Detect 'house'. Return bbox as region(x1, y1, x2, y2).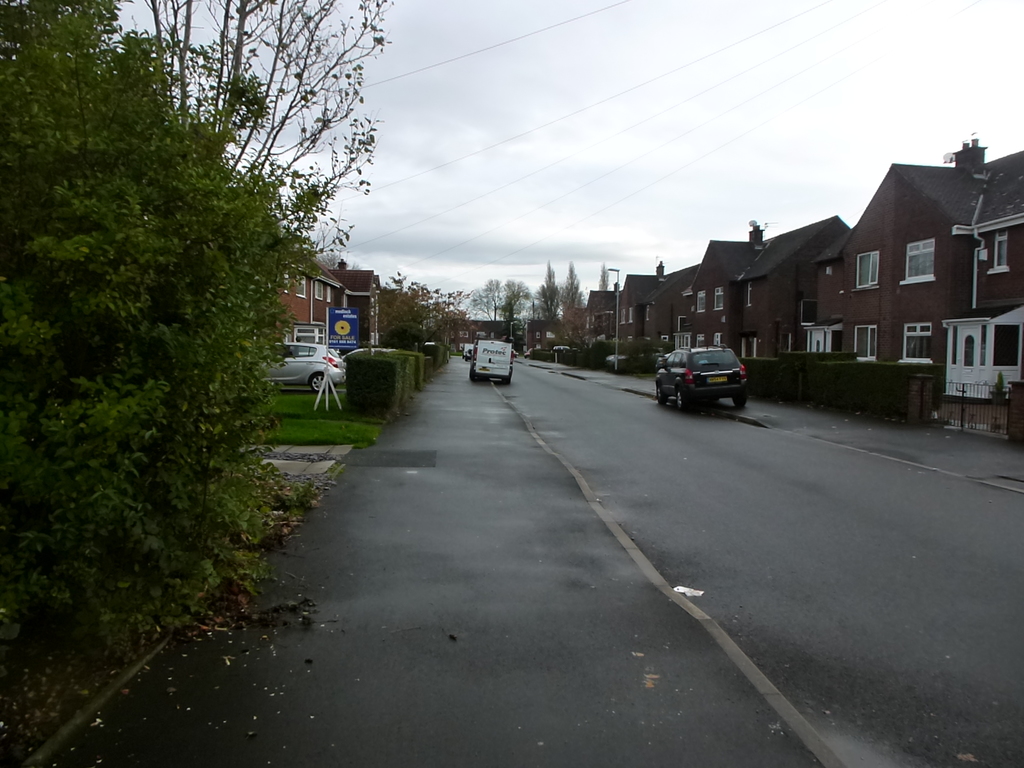
region(445, 316, 514, 358).
